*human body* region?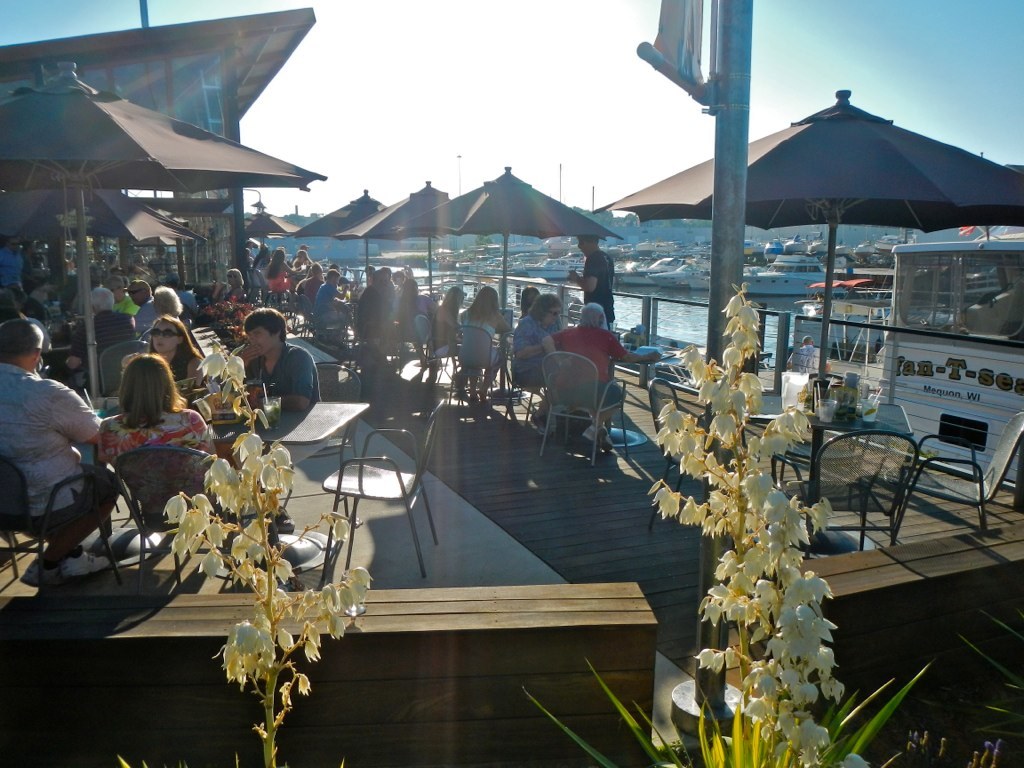
<region>0, 231, 26, 283</region>
